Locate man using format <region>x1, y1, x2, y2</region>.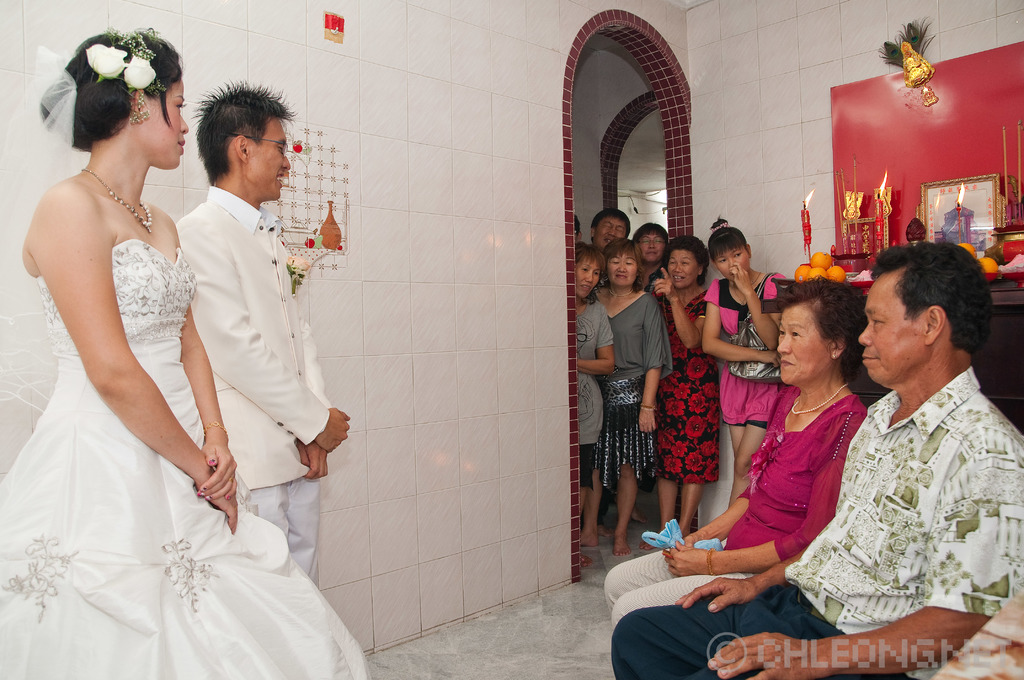
<region>611, 236, 1023, 679</region>.
